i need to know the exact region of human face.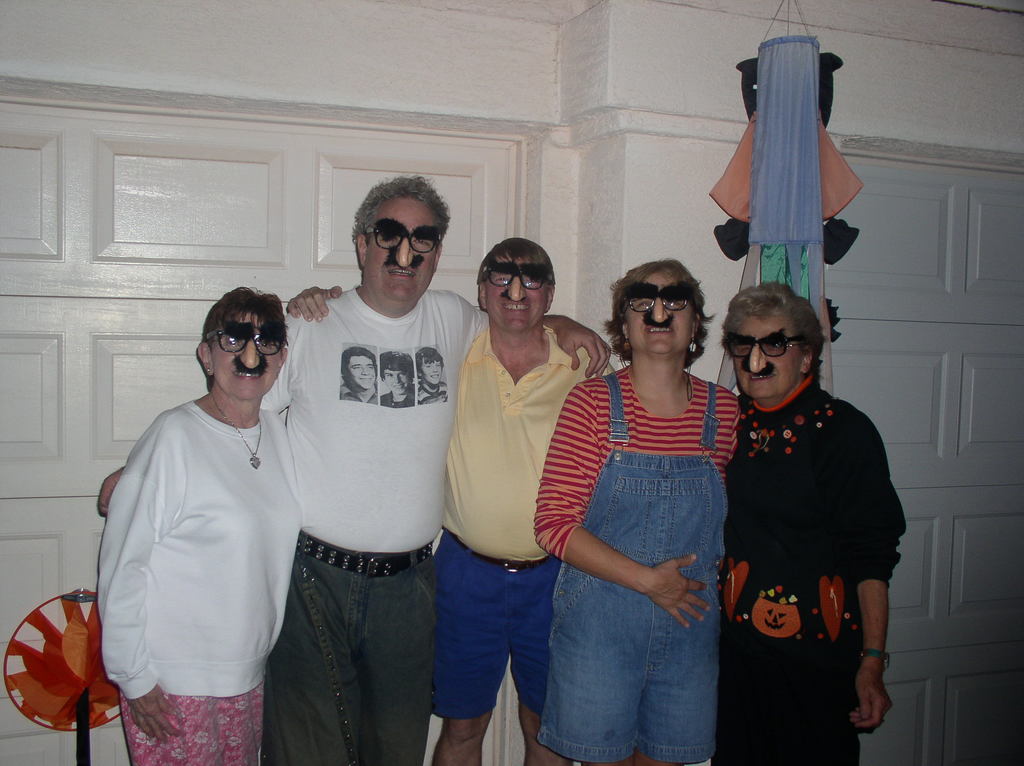
Region: 733, 304, 787, 397.
